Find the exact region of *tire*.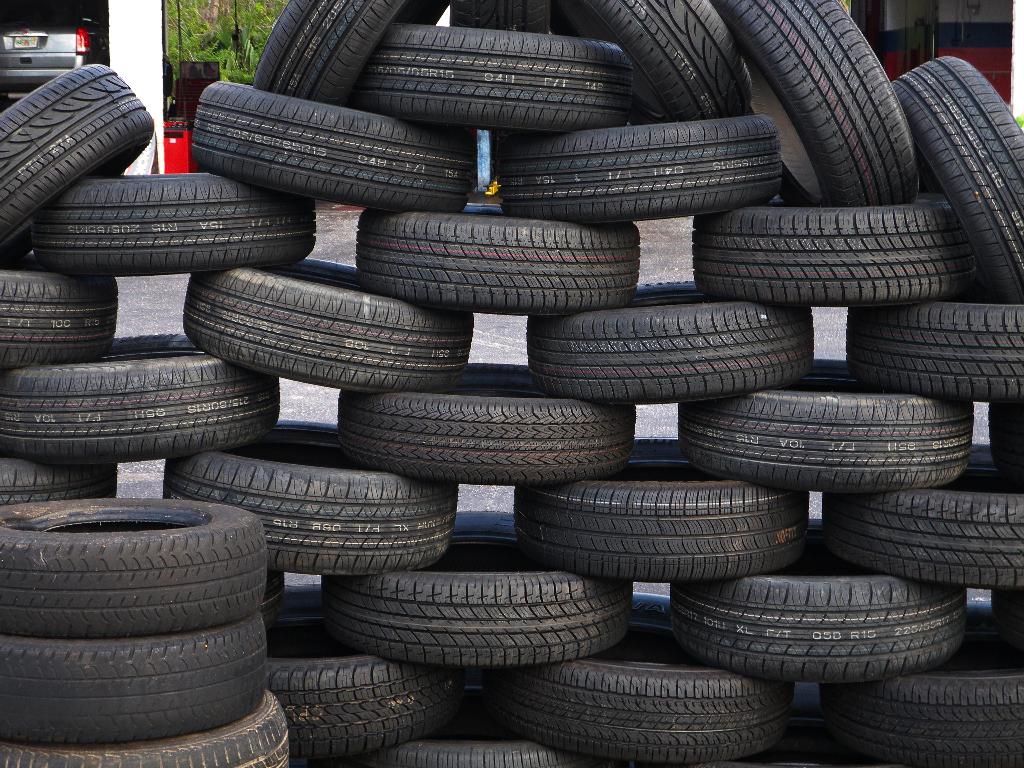
Exact region: 676 358 975 490.
